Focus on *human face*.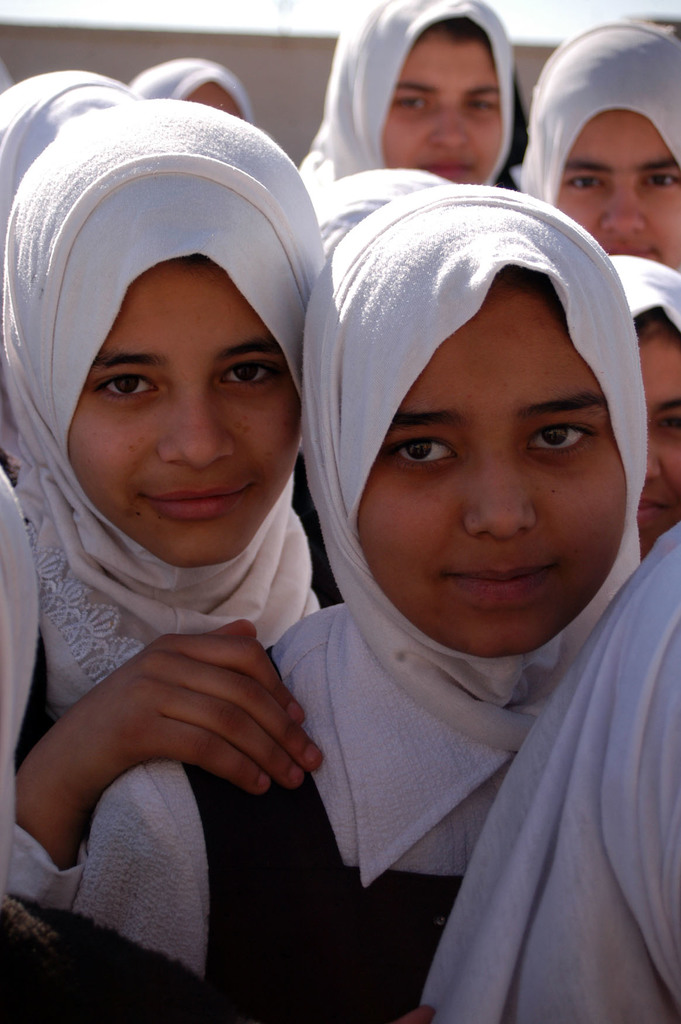
Focused at left=357, top=282, right=629, bottom=655.
